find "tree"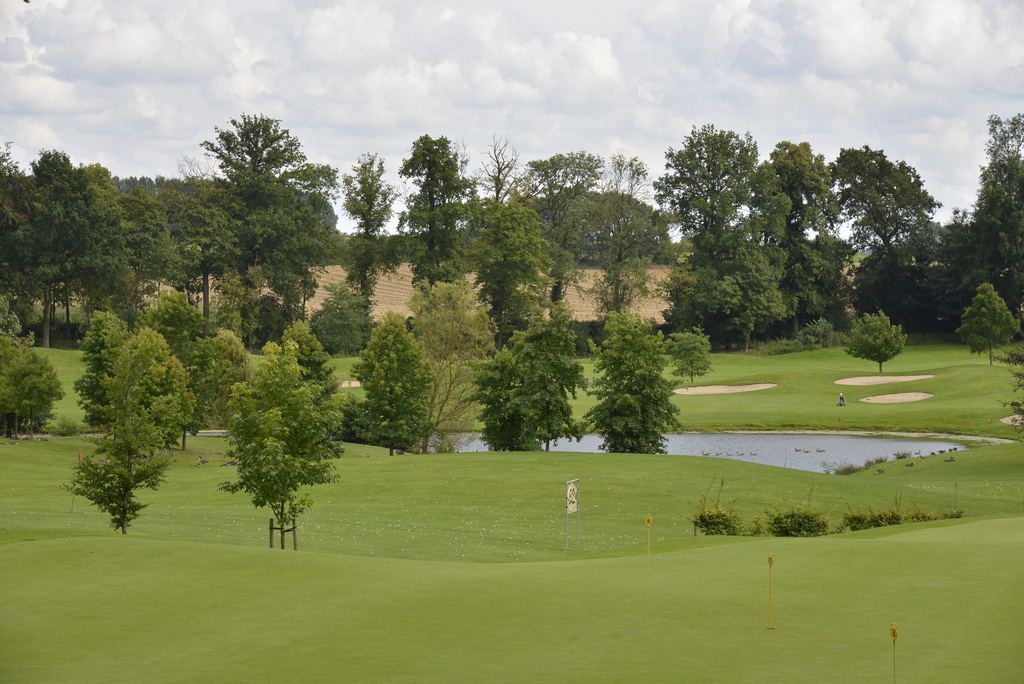
Rect(666, 322, 710, 384)
